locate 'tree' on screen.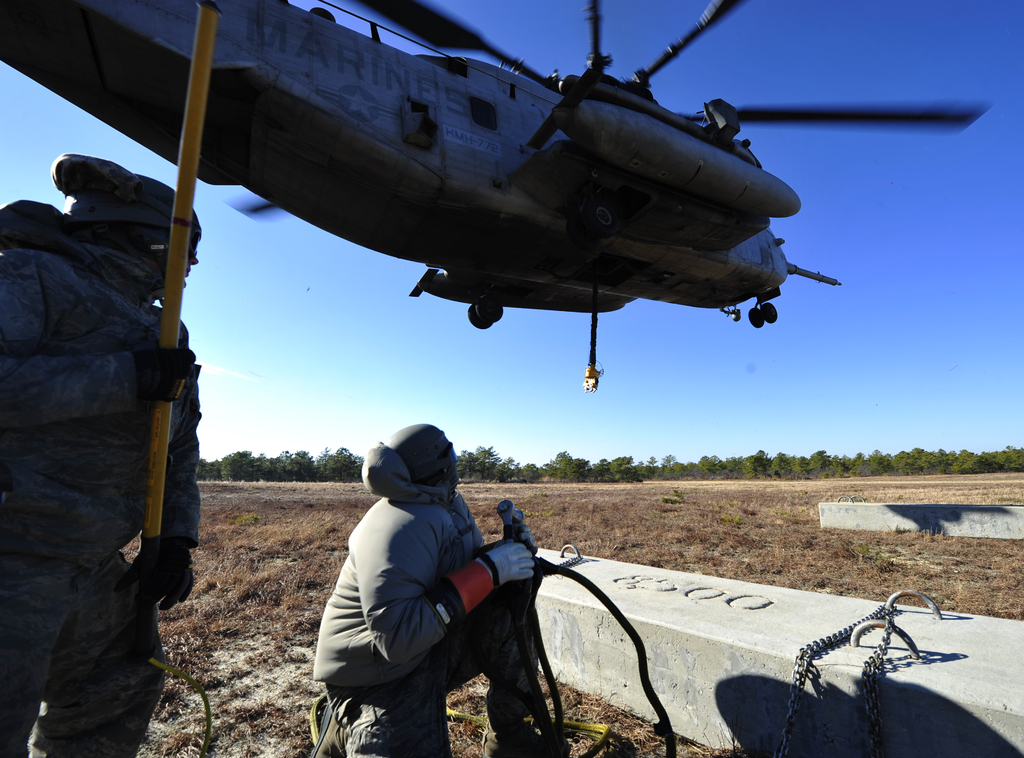
On screen at x1=539 y1=451 x2=586 y2=482.
